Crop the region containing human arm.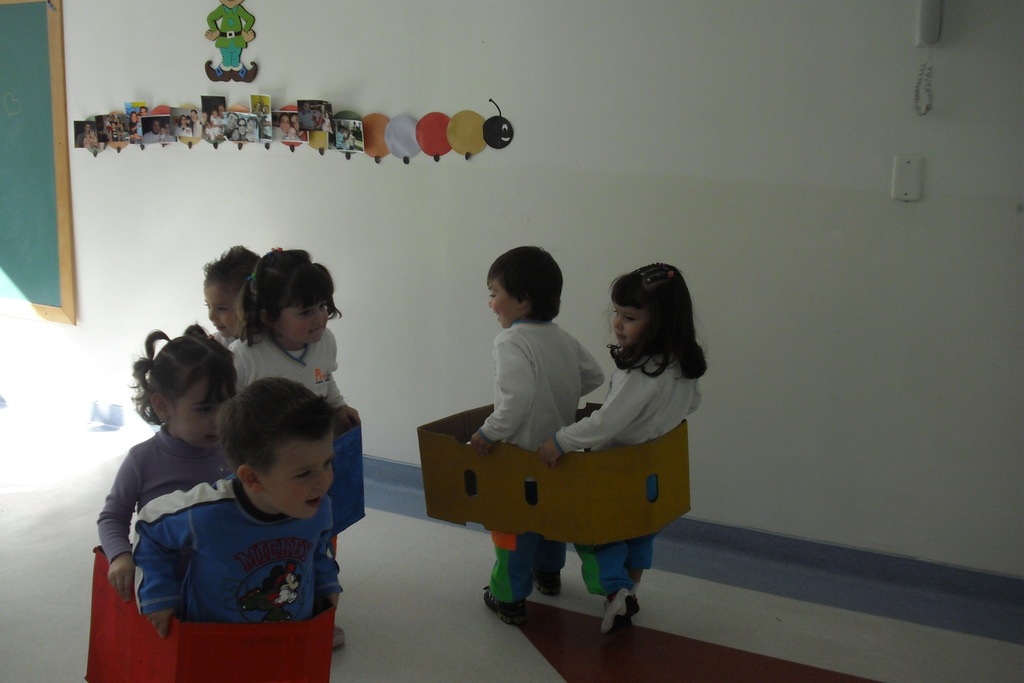
Crop region: BBox(97, 445, 140, 593).
